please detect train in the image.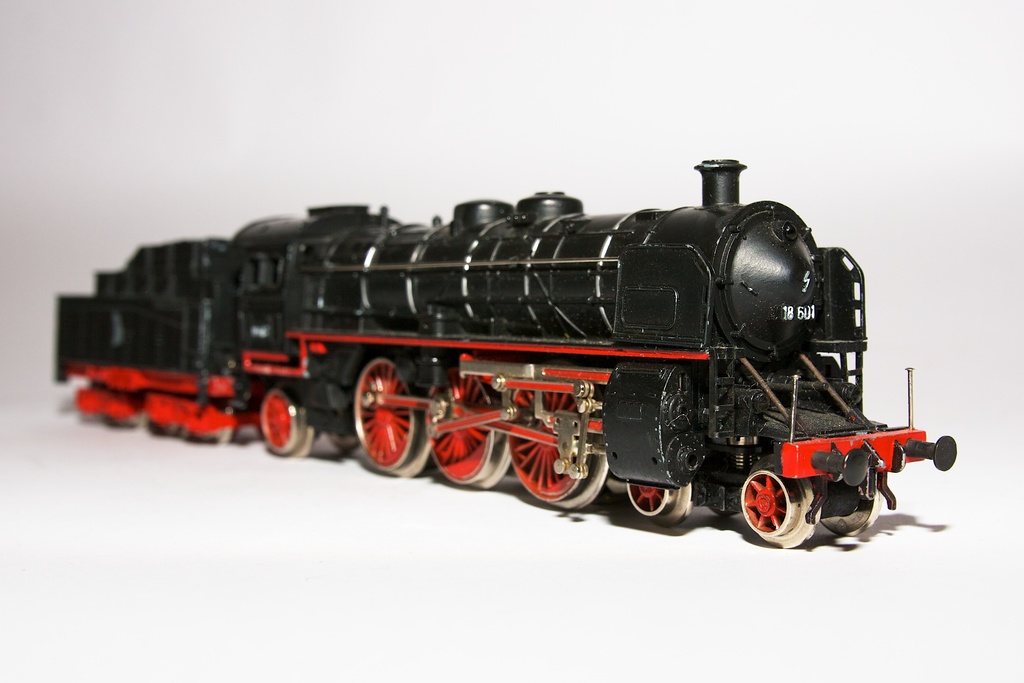
(49,161,960,554).
